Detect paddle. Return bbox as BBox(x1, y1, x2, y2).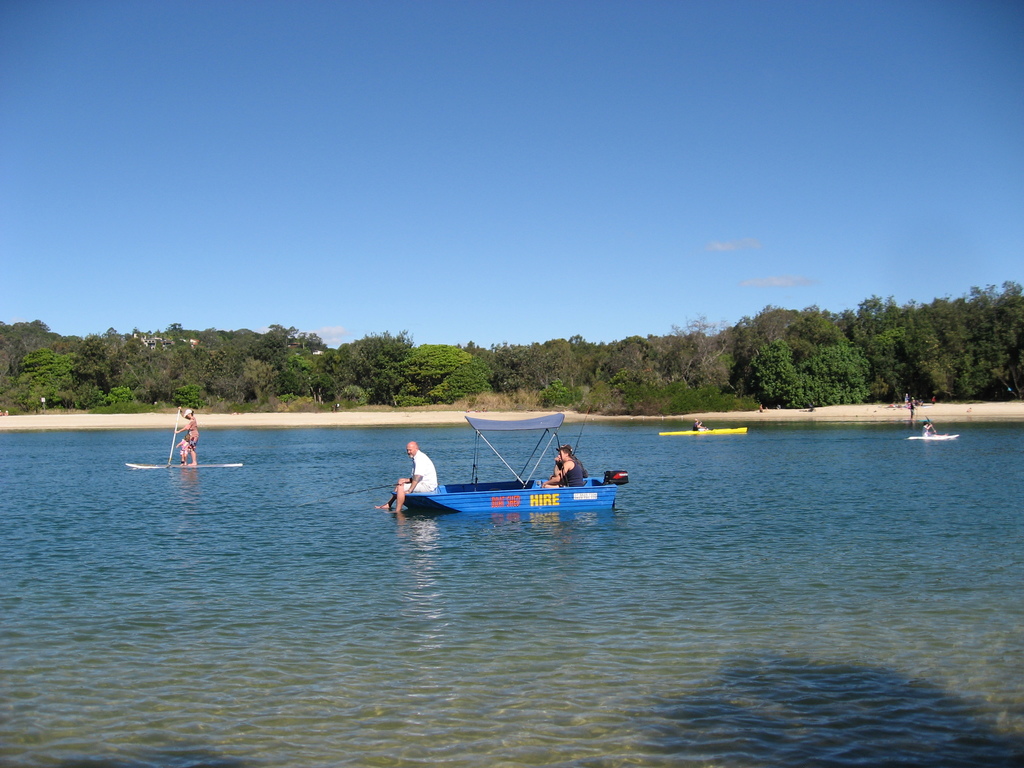
BBox(927, 416, 936, 435).
